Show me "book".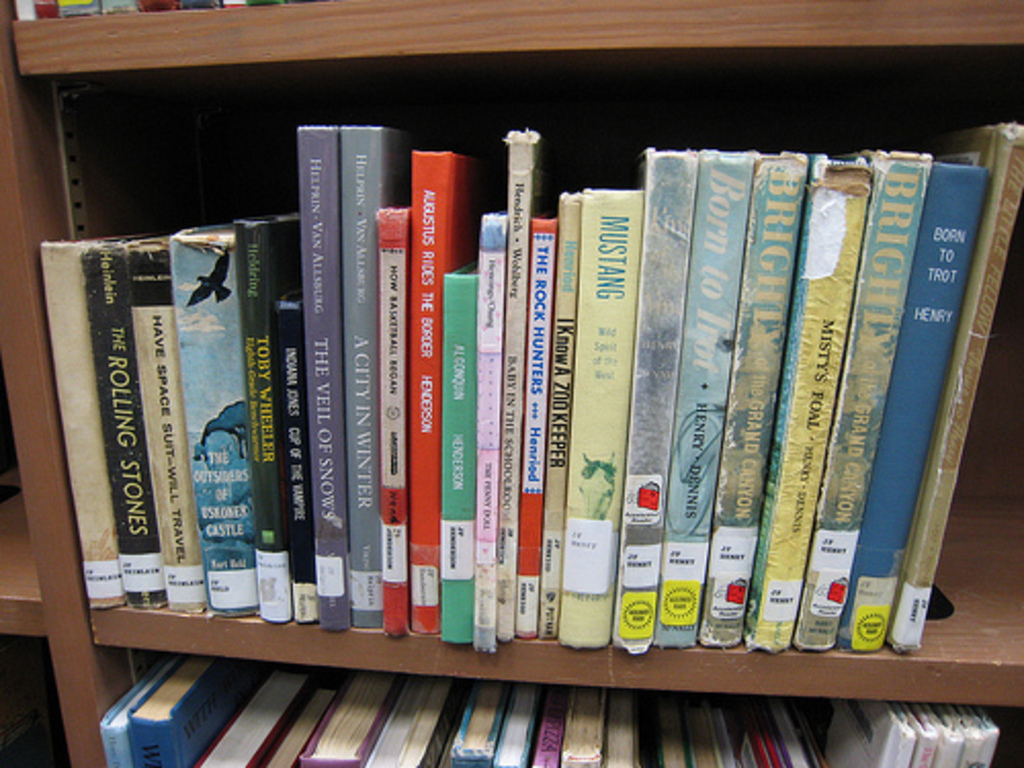
"book" is here: (left=655, top=150, right=754, bottom=641).
